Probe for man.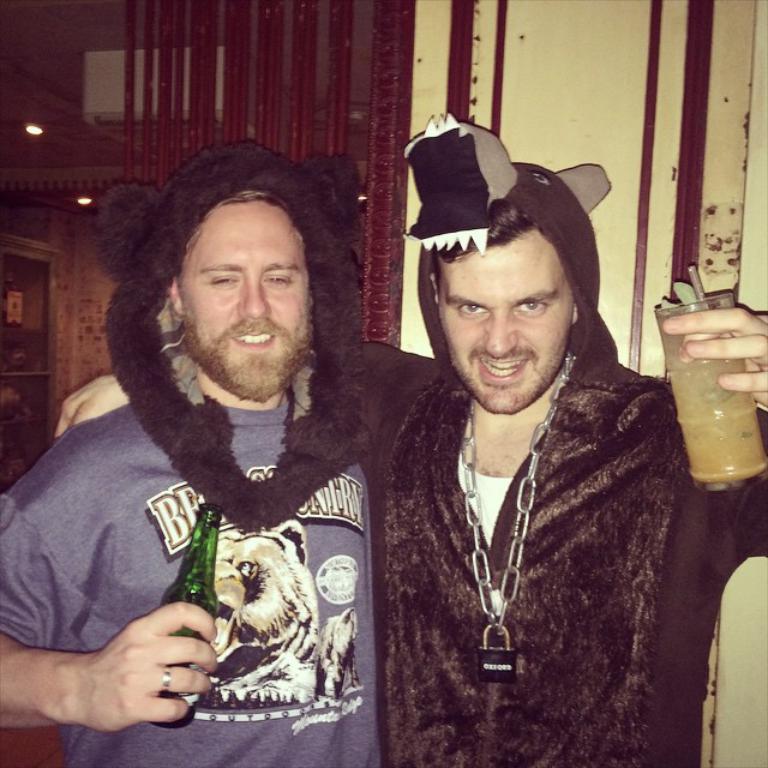
Probe result: locate(58, 109, 767, 767).
